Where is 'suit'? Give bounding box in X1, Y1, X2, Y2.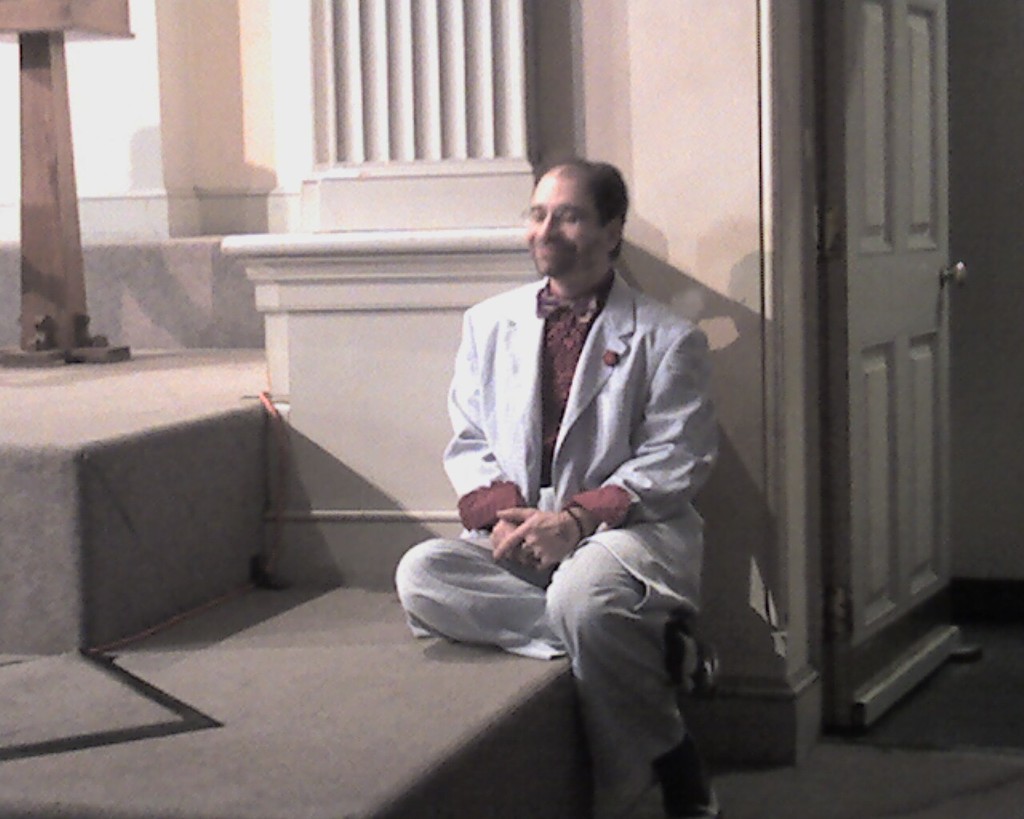
401, 272, 771, 722.
